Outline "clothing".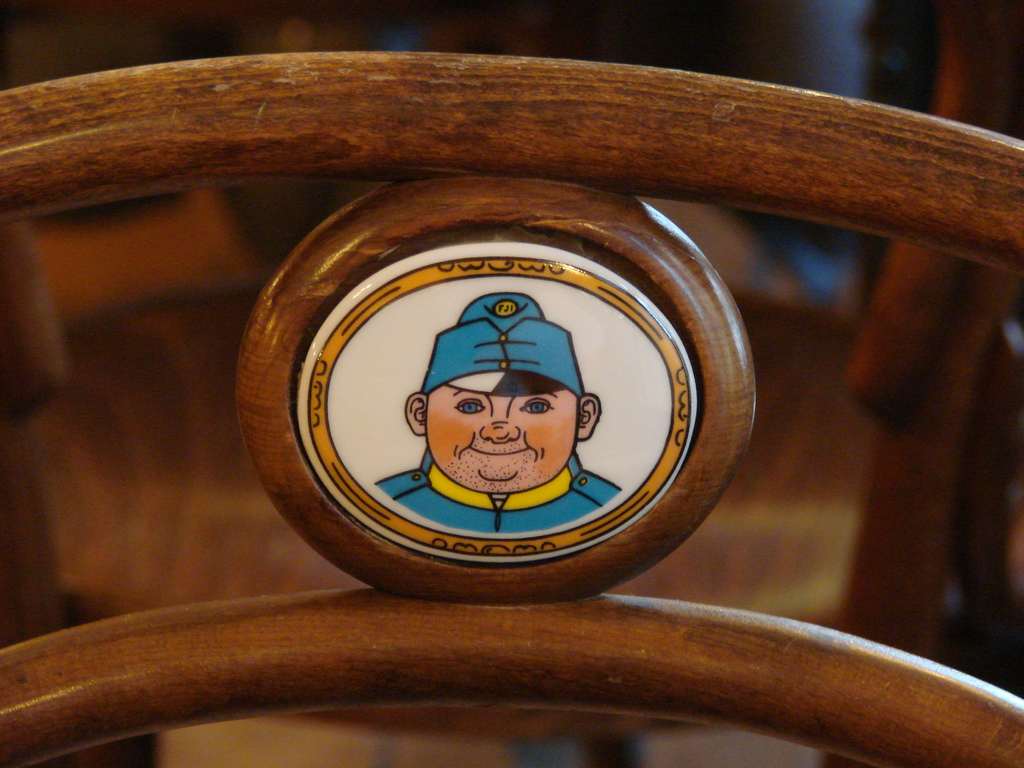
Outline: crop(376, 452, 625, 531).
